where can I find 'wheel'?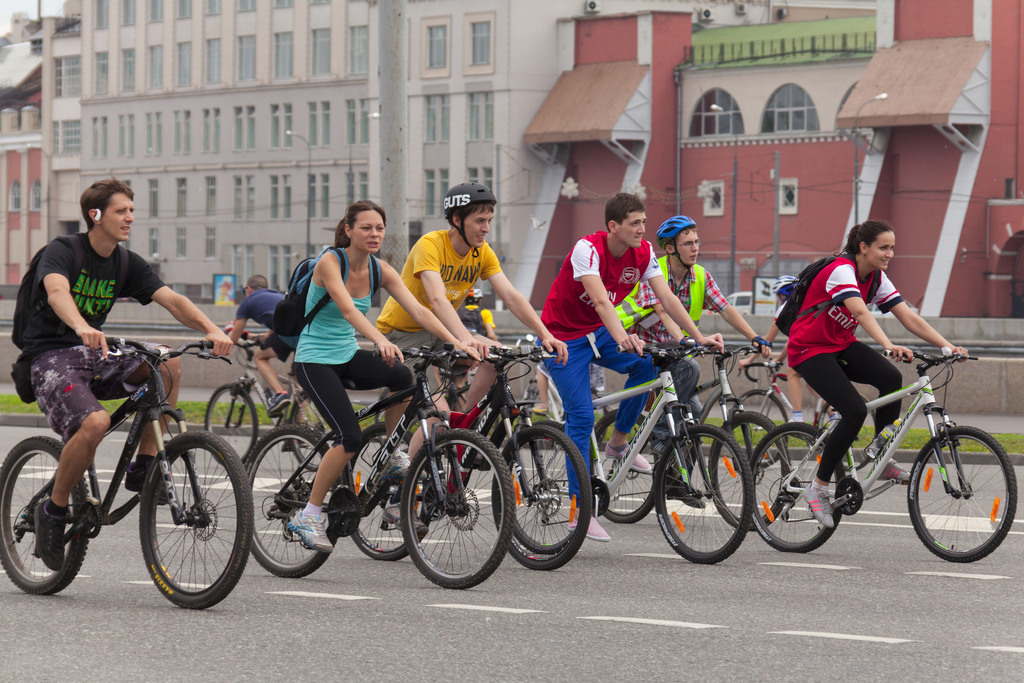
You can find it at Rect(0, 432, 90, 592).
